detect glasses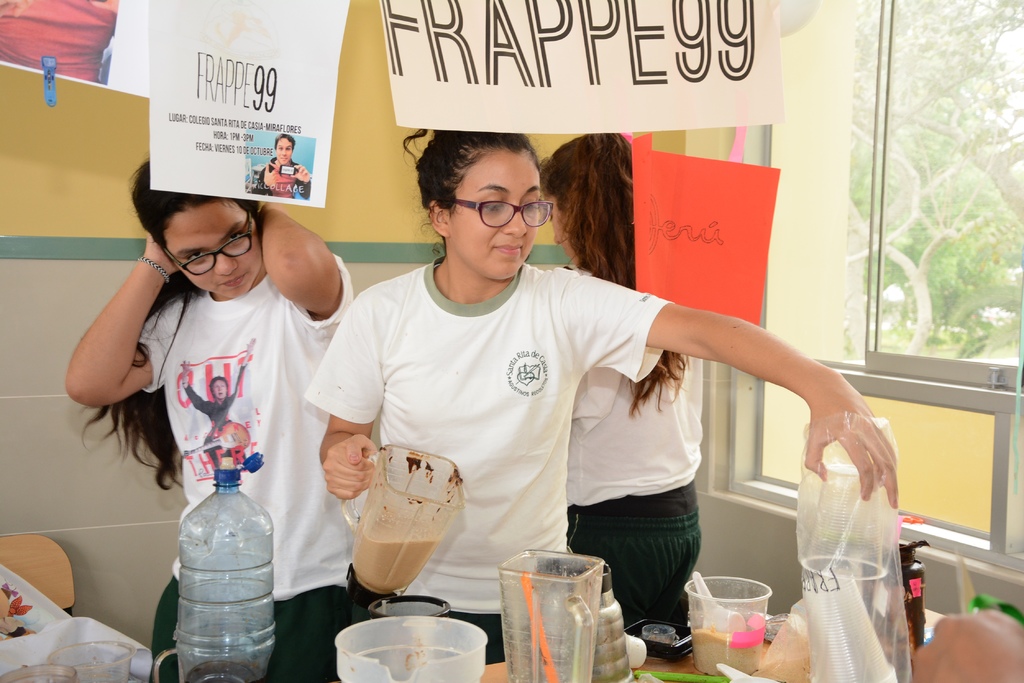
444:196:553:229
